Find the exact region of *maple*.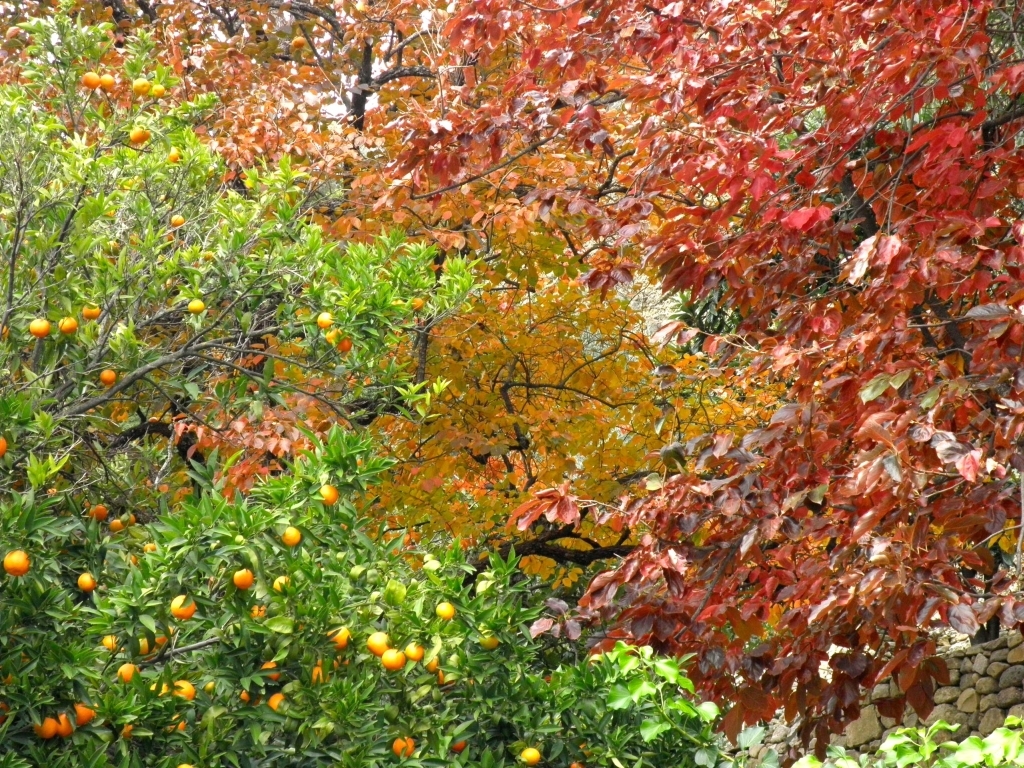
Exact region: detection(0, 0, 1019, 766).
